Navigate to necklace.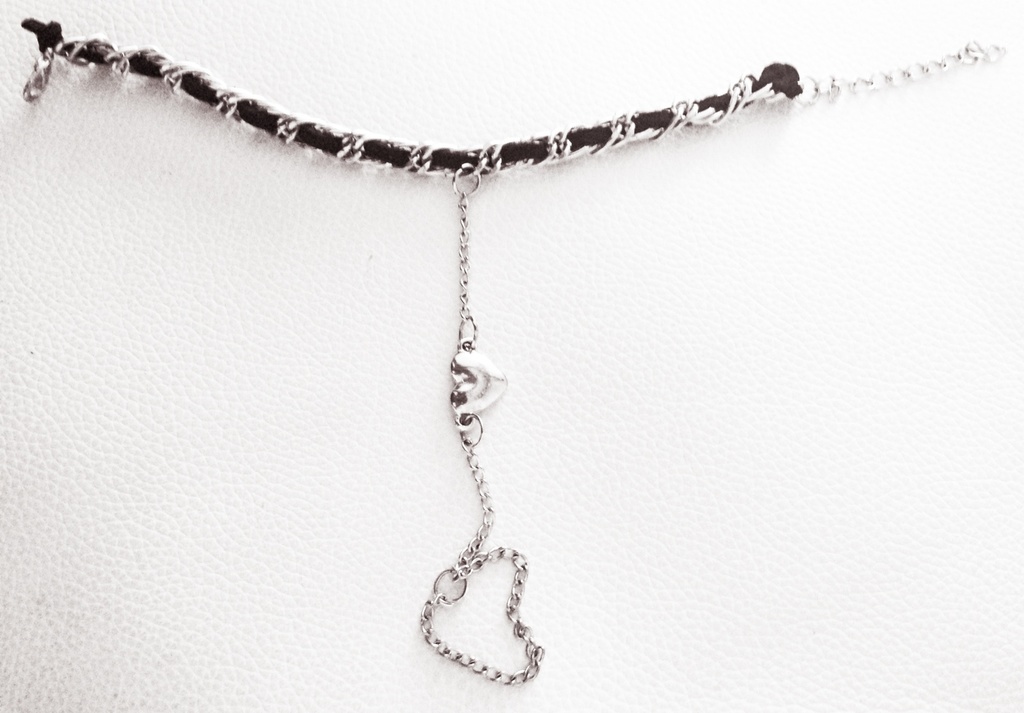
Navigation target: 22,15,1004,687.
